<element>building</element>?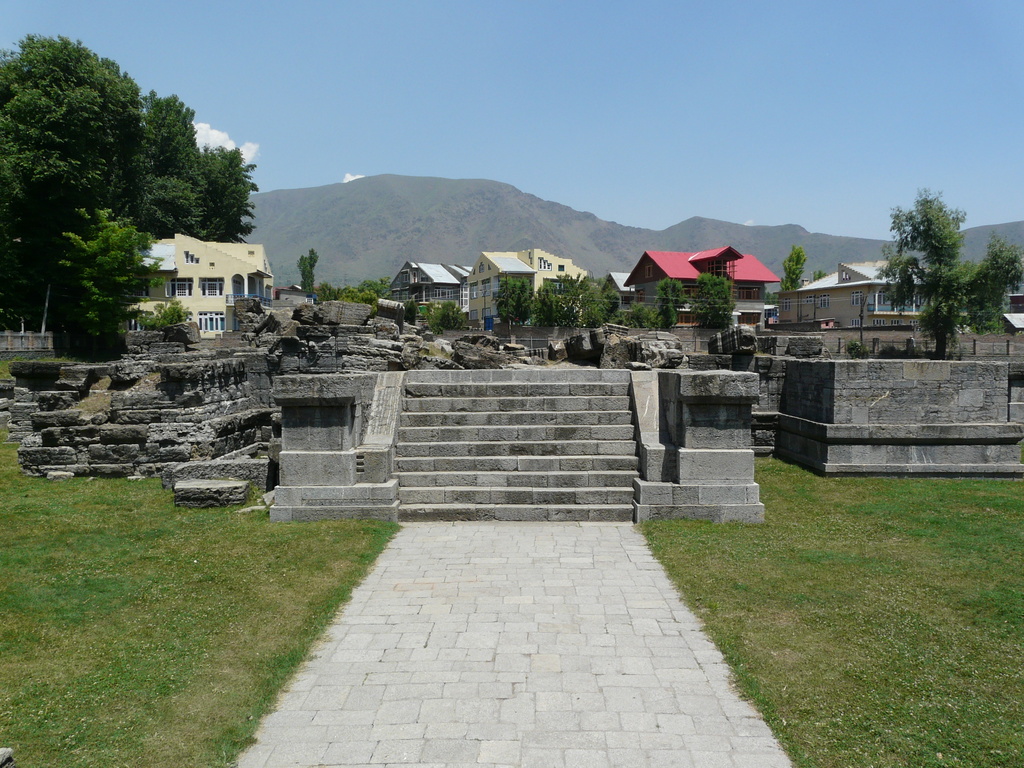
(left=773, top=259, right=1023, bottom=323)
